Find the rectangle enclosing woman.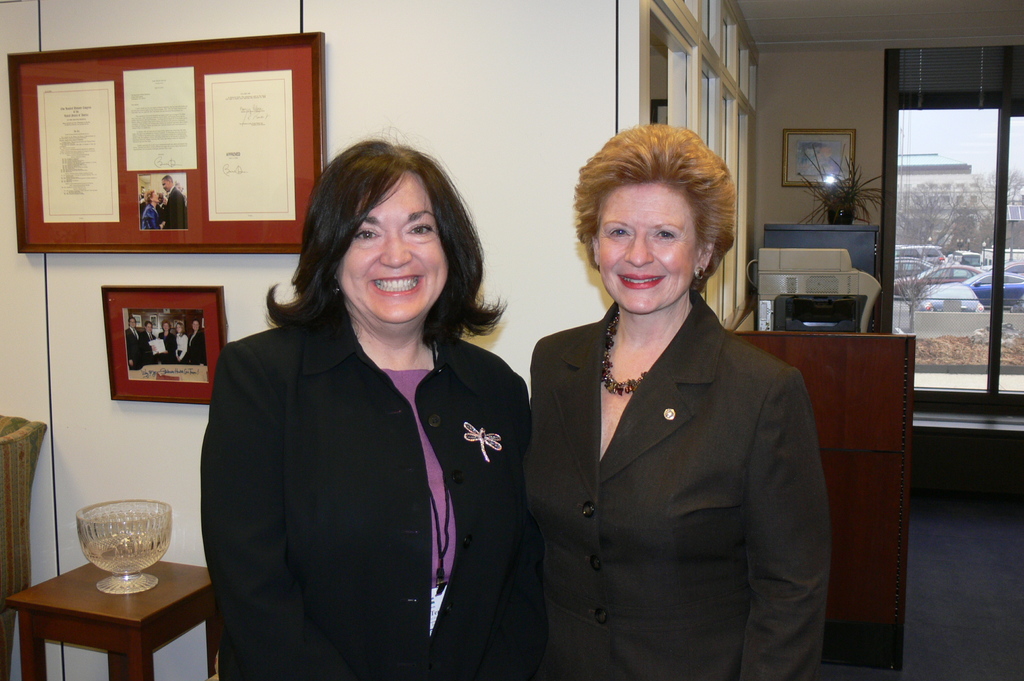
[194,135,532,680].
